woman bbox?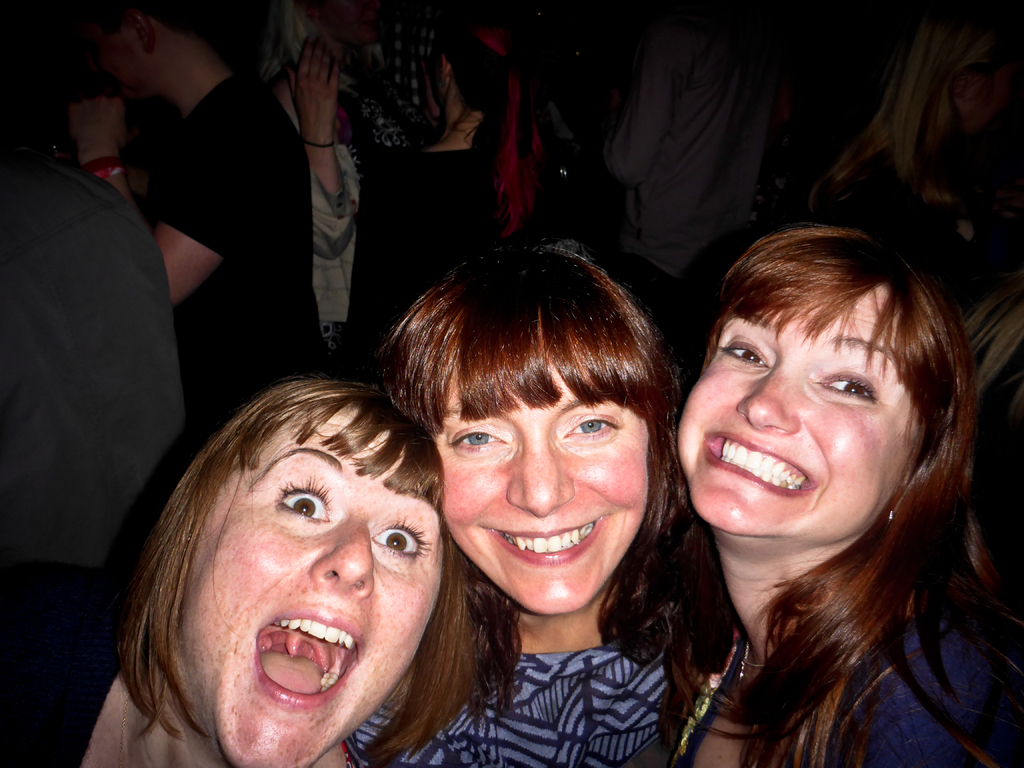
l=346, t=244, r=750, b=767
